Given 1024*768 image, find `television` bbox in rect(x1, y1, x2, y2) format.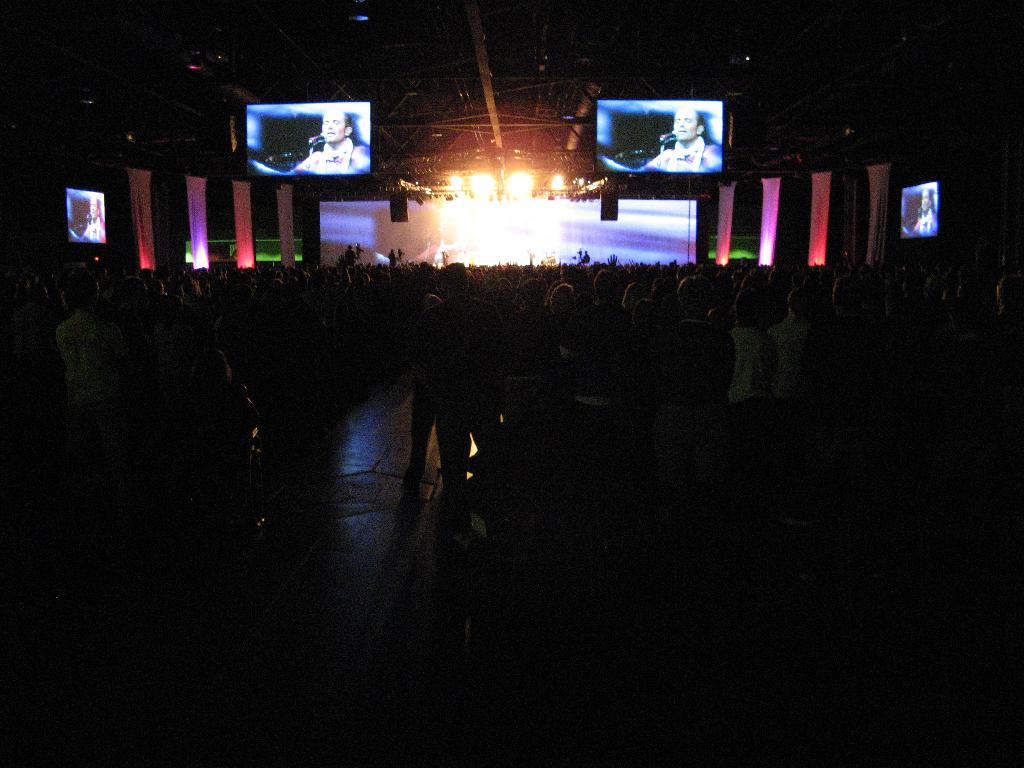
rect(63, 188, 106, 246).
